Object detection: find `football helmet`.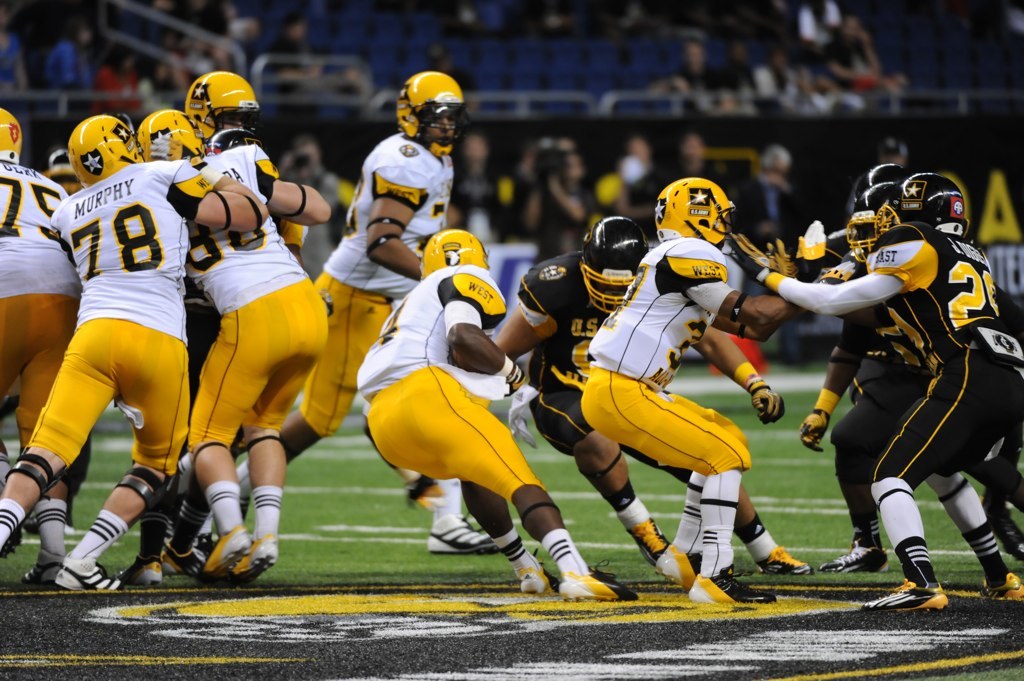
[x1=845, y1=181, x2=903, y2=263].
